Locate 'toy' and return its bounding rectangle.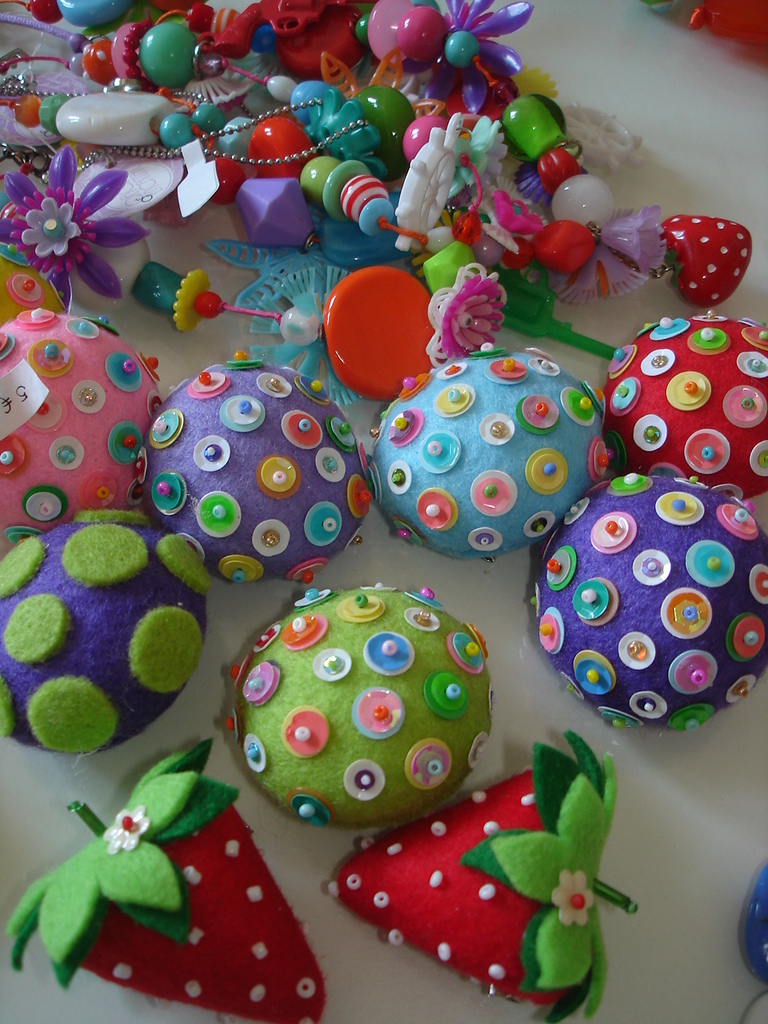
bbox(222, 583, 495, 830).
